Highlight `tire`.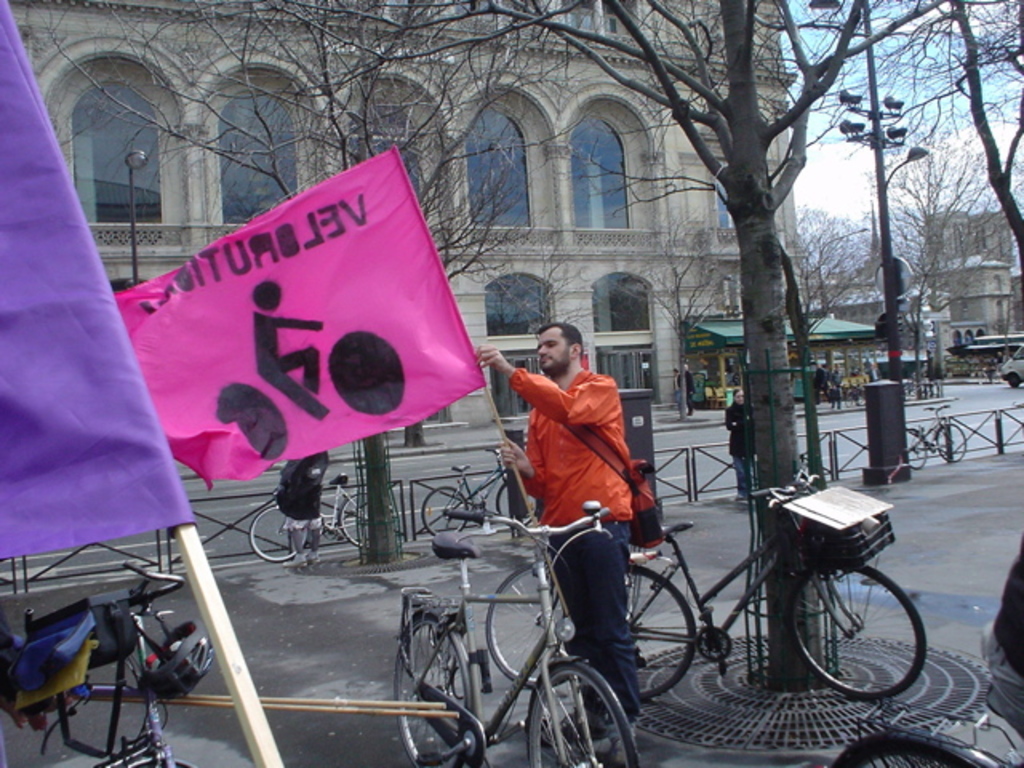
Highlighted region: l=934, t=424, r=968, b=462.
